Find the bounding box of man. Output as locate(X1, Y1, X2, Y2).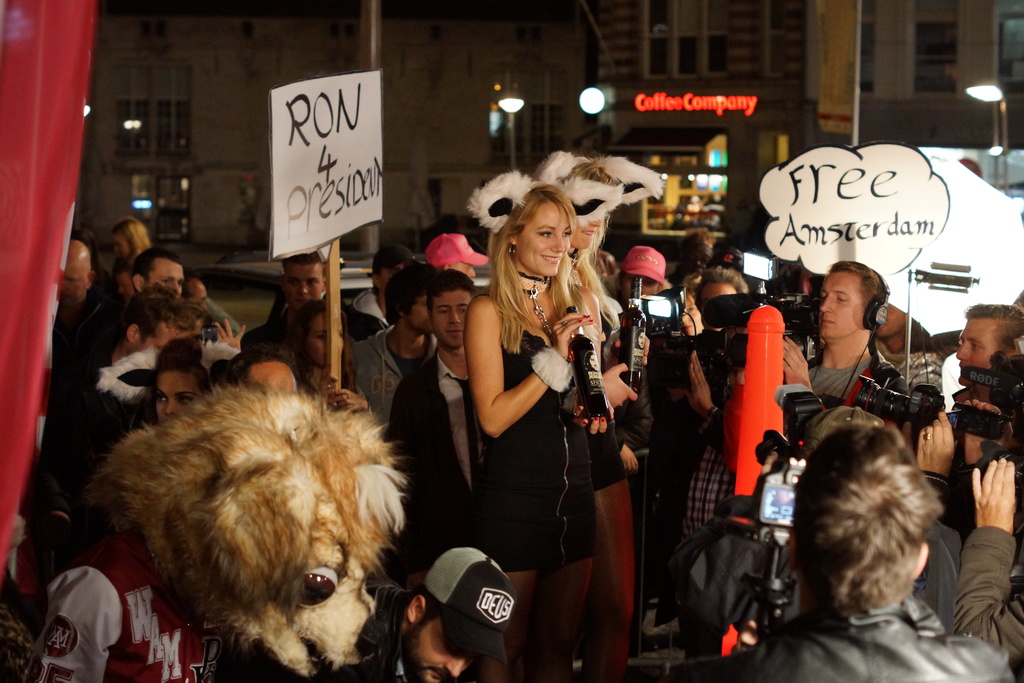
locate(348, 259, 436, 432).
